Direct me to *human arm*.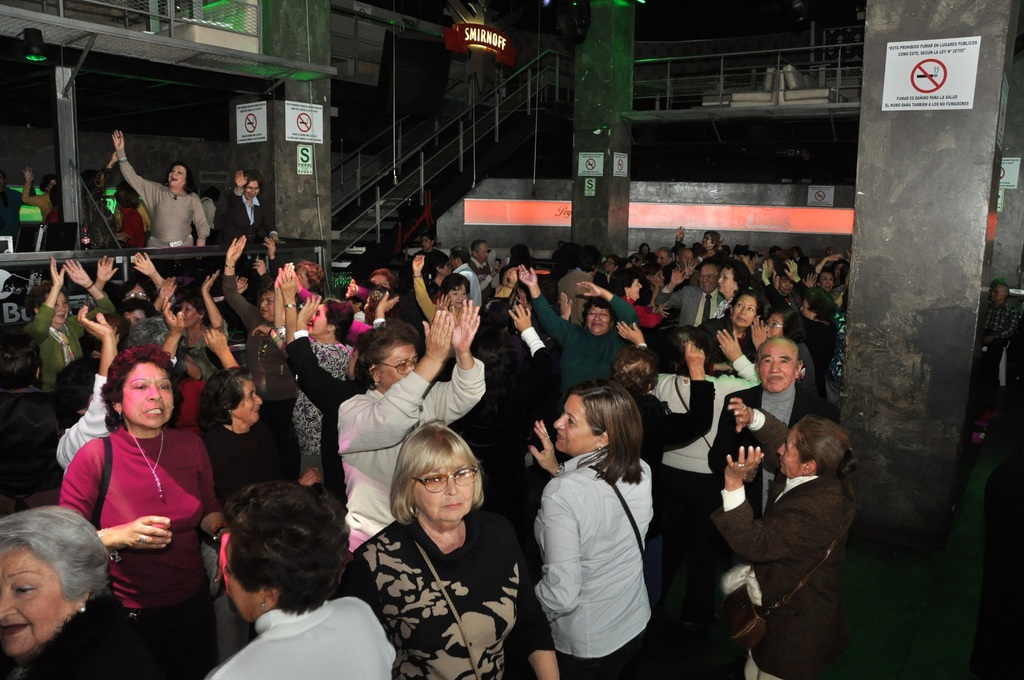
Direction: bbox=(582, 276, 646, 335).
